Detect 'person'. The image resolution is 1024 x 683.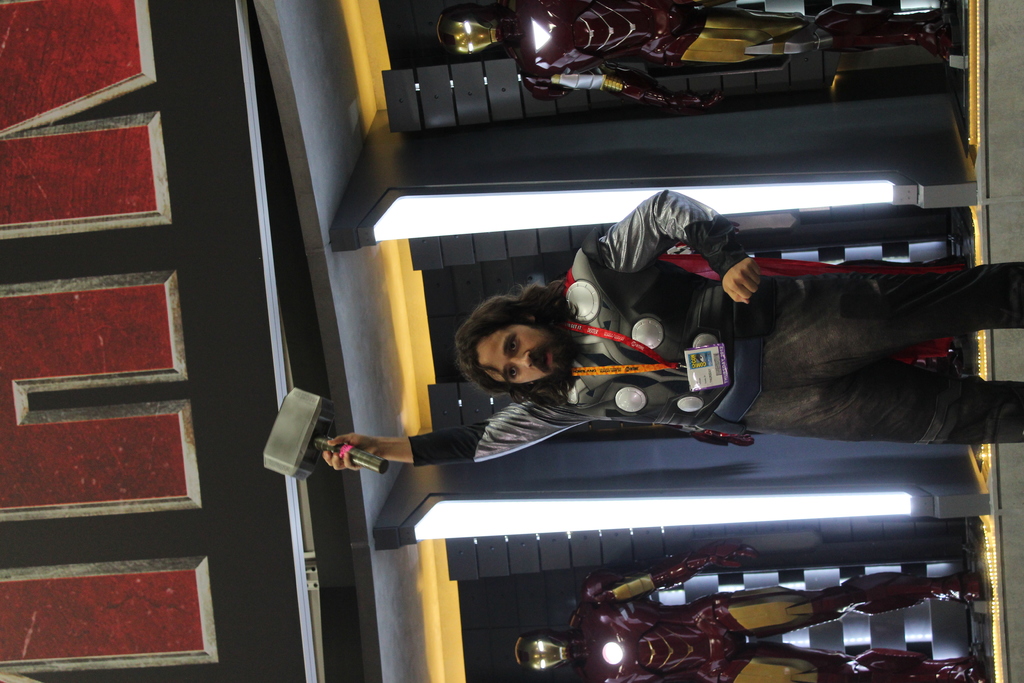
x1=519 y1=538 x2=989 y2=678.
